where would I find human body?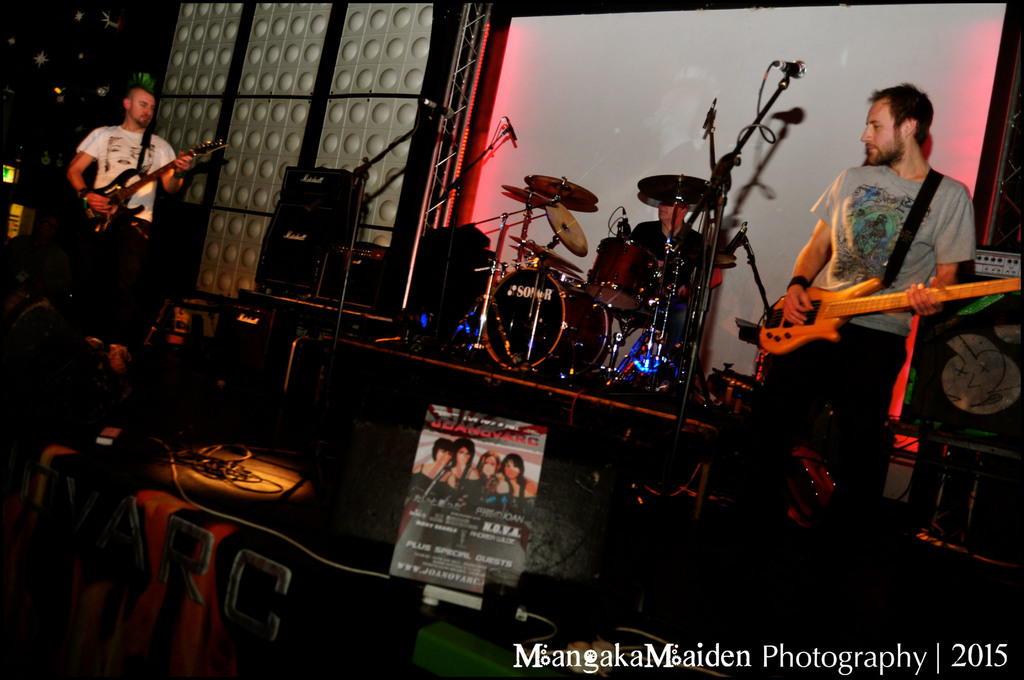
At [479,473,509,516].
